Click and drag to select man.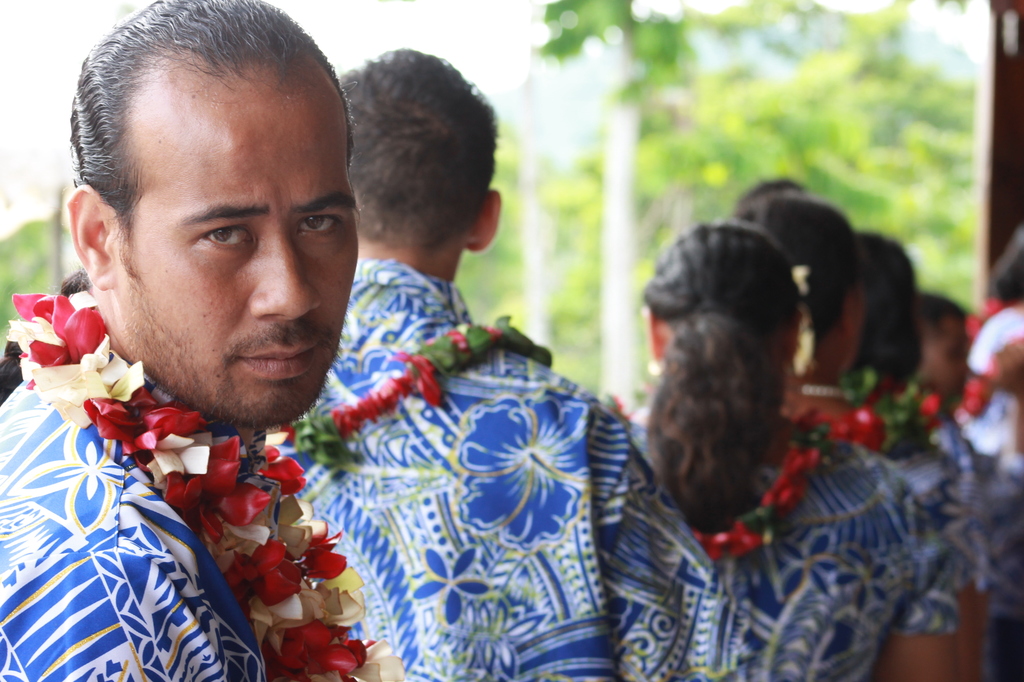
Selection: [0,0,401,681].
